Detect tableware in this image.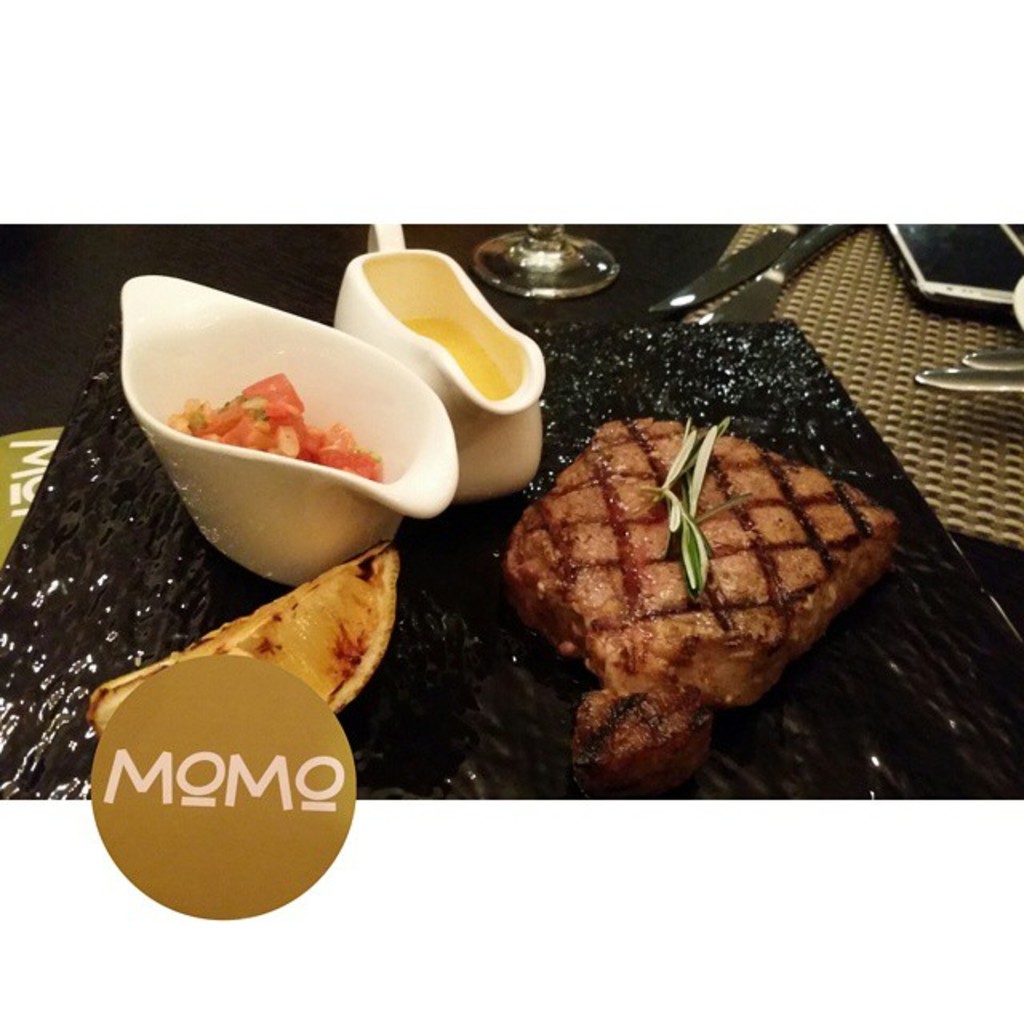
Detection: <region>474, 218, 622, 301</region>.
